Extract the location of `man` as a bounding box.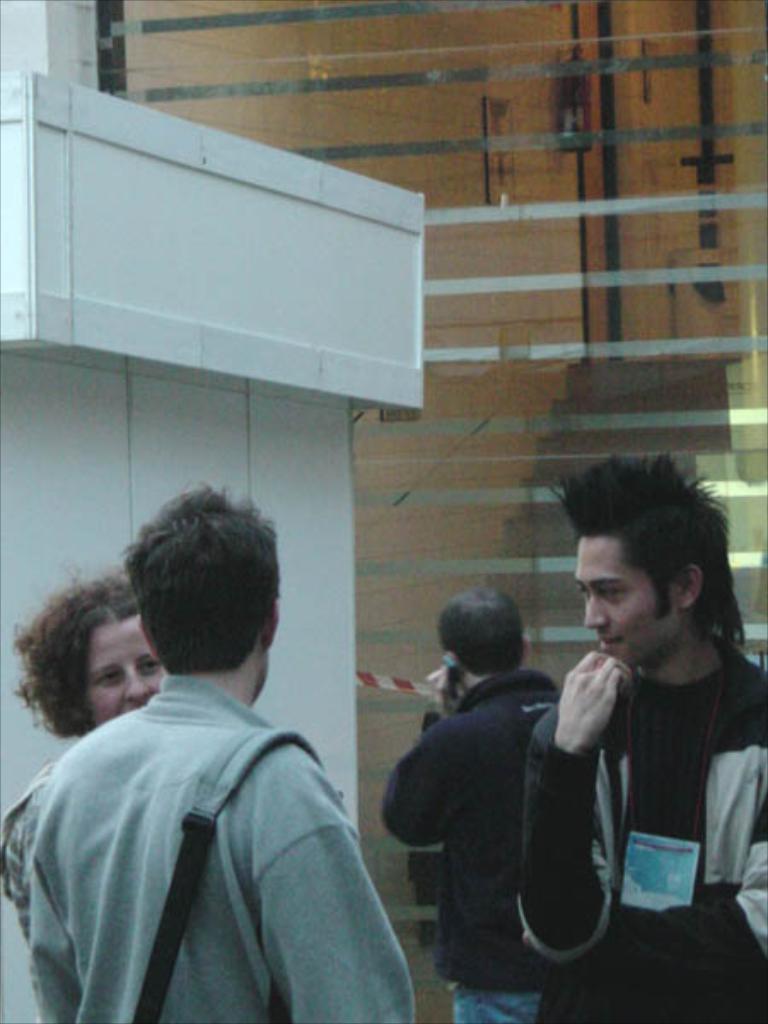
BBox(17, 502, 408, 1014).
